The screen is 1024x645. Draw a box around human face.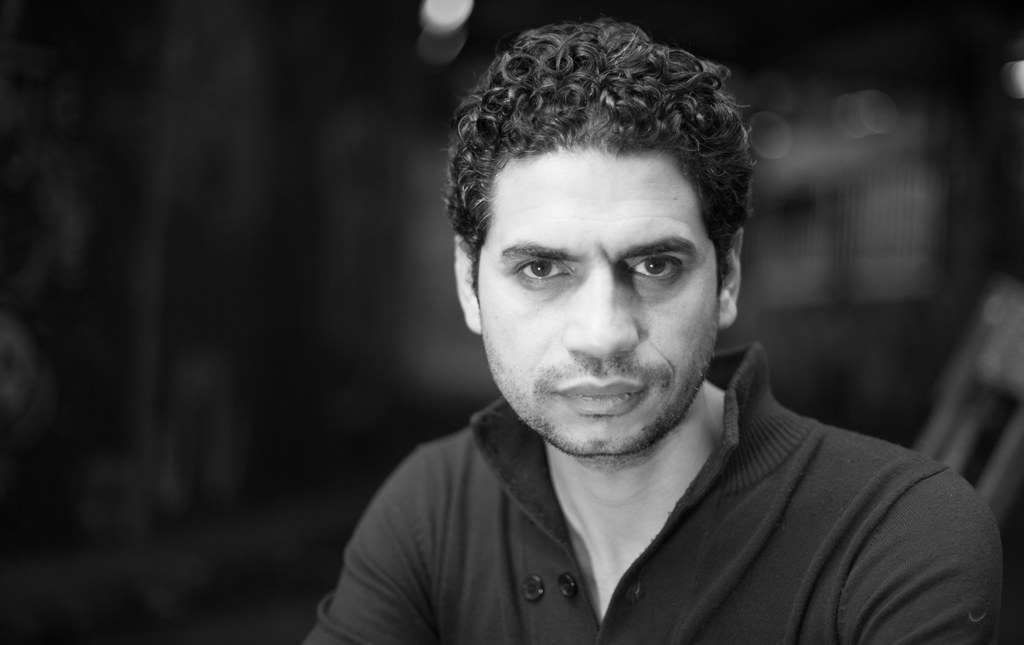
(x1=477, y1=148, x2=717, y2=455).
